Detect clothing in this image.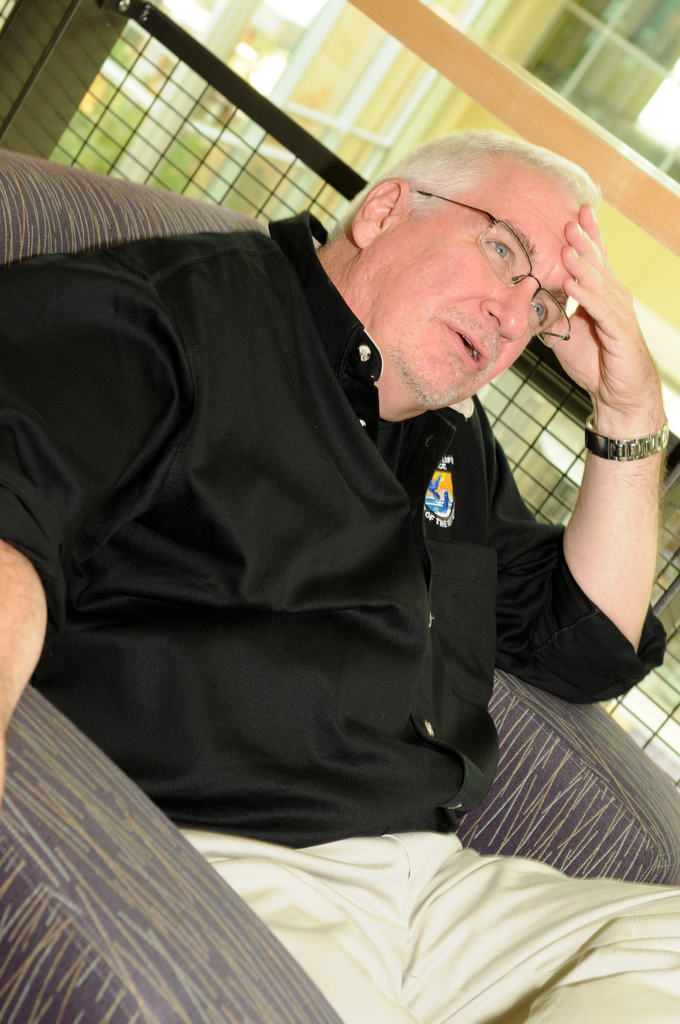
Detection: crop(0, 211, 679, 1023).
